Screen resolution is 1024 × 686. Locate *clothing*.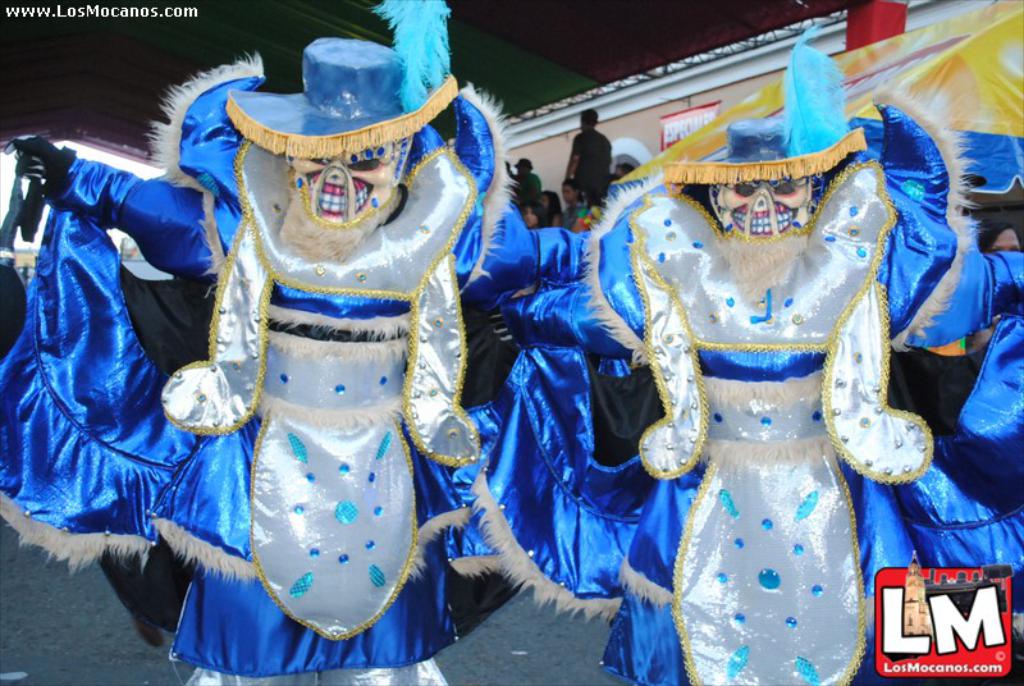
(left=472, top=166, right=952, bottom=685).
